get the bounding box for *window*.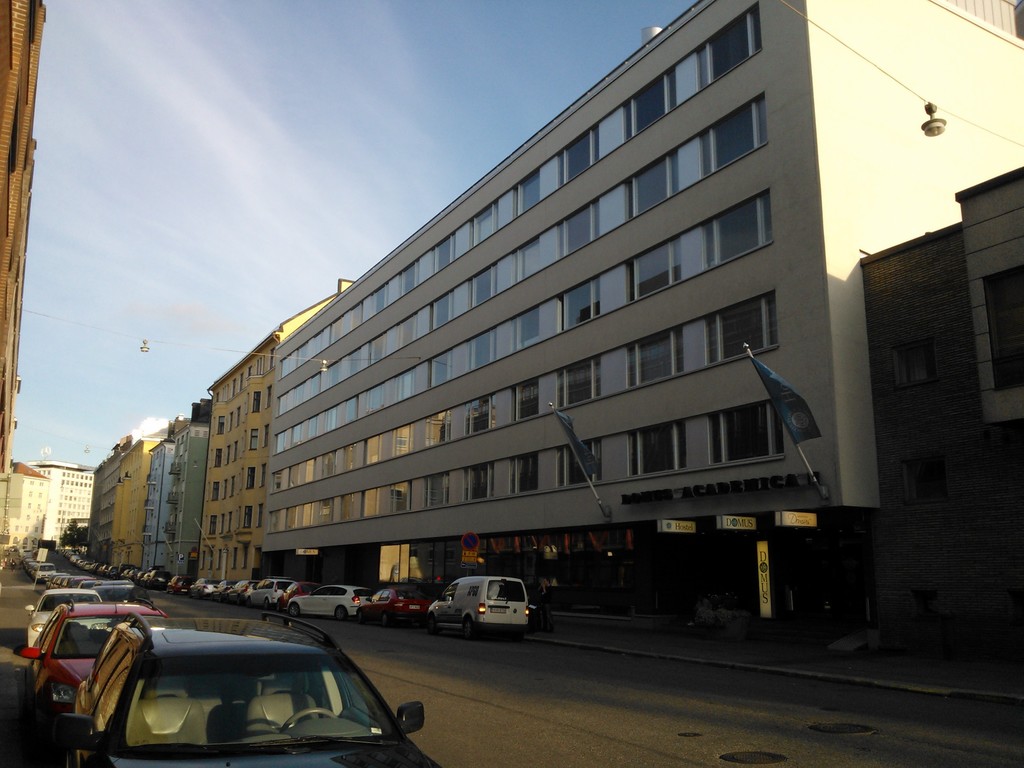
bbox=(556, 440, 598, 485).
